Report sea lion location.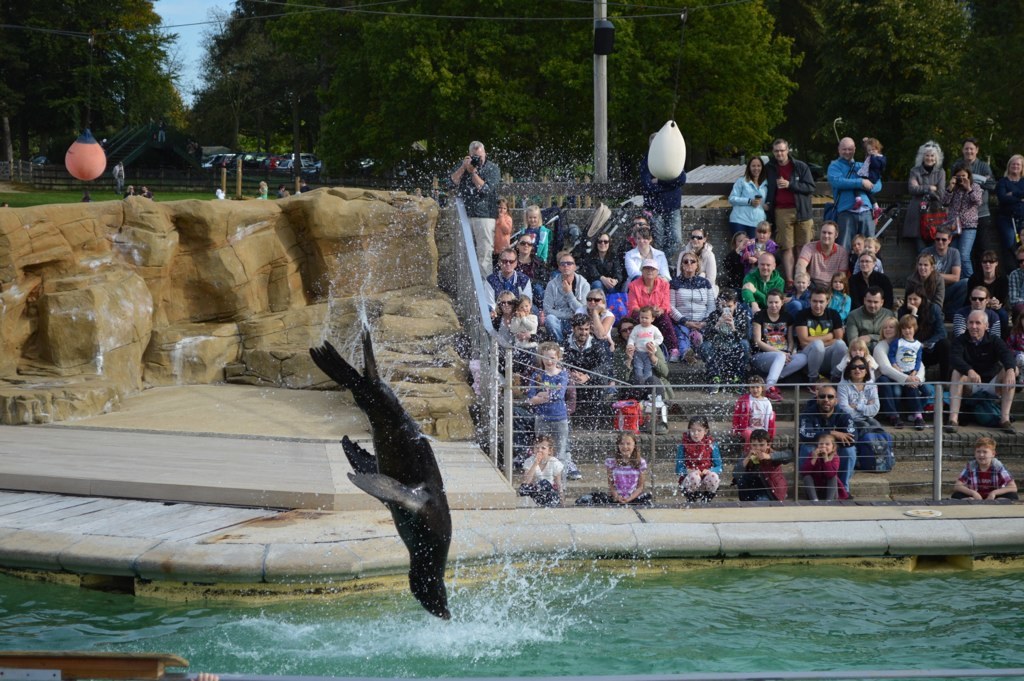
Report: Rect(306, 330, 448, 624).
